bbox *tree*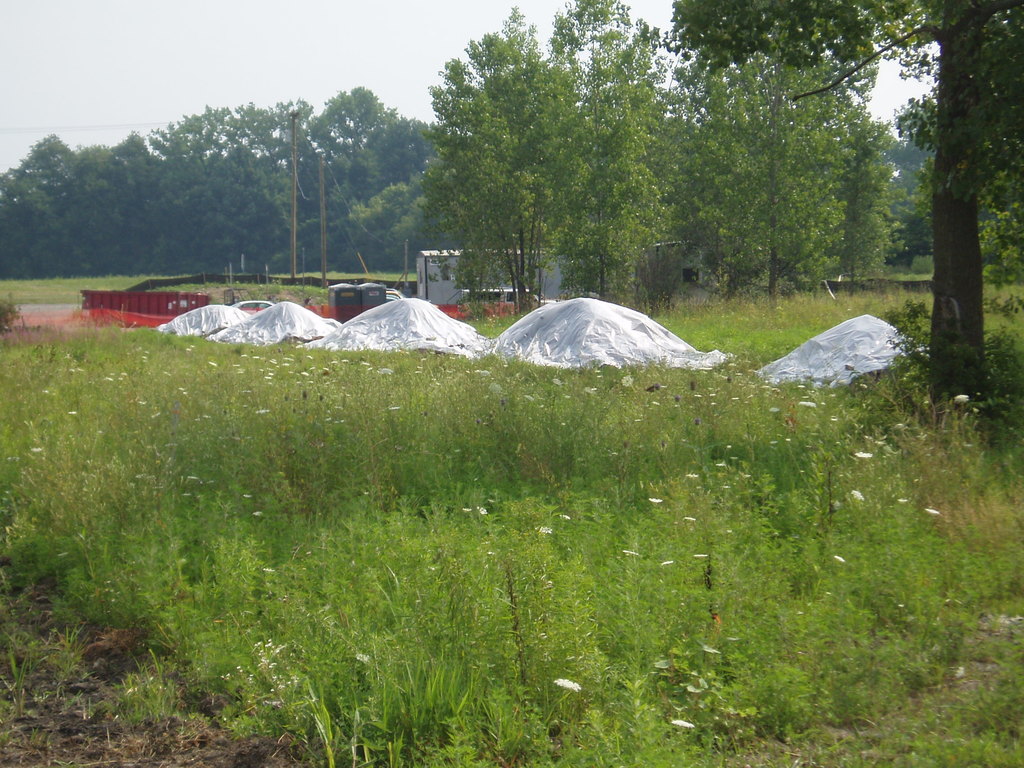
region(308, 84, 392, 250)
